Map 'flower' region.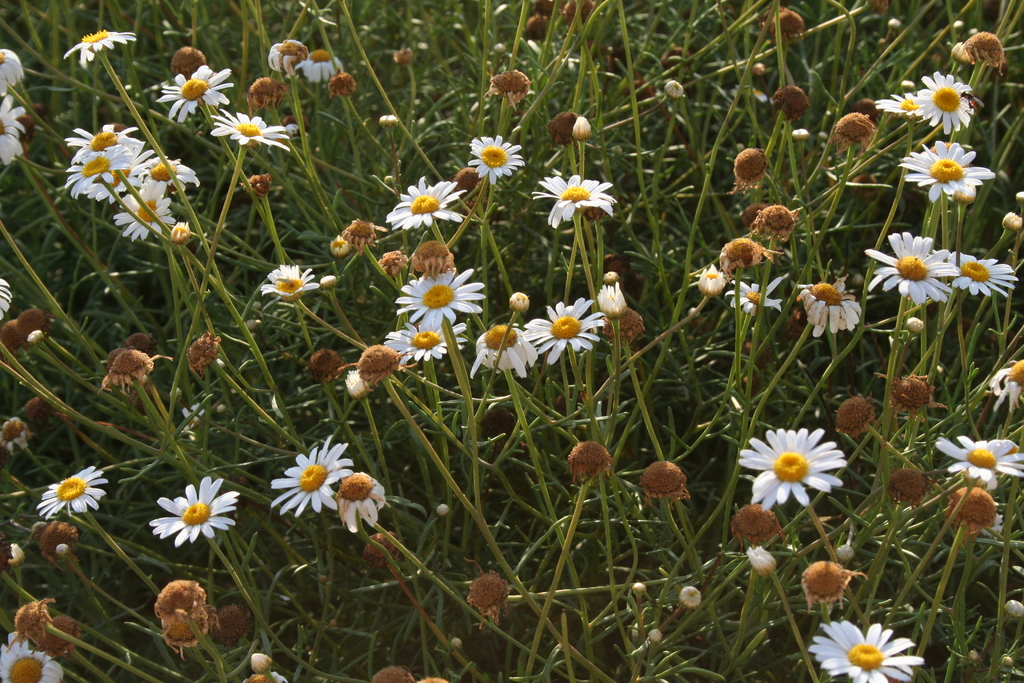
Mapped to (left=719, top=236, right=782, bottom=276).
